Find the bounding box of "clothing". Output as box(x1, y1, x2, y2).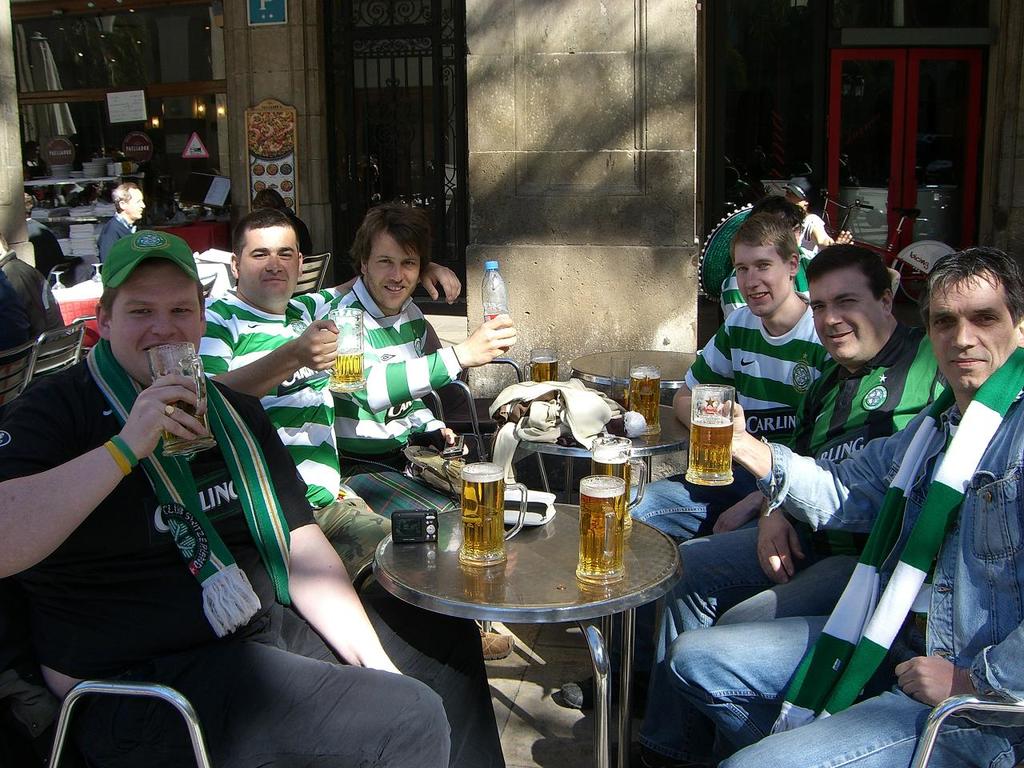
box(0, 250, 66, 351).
